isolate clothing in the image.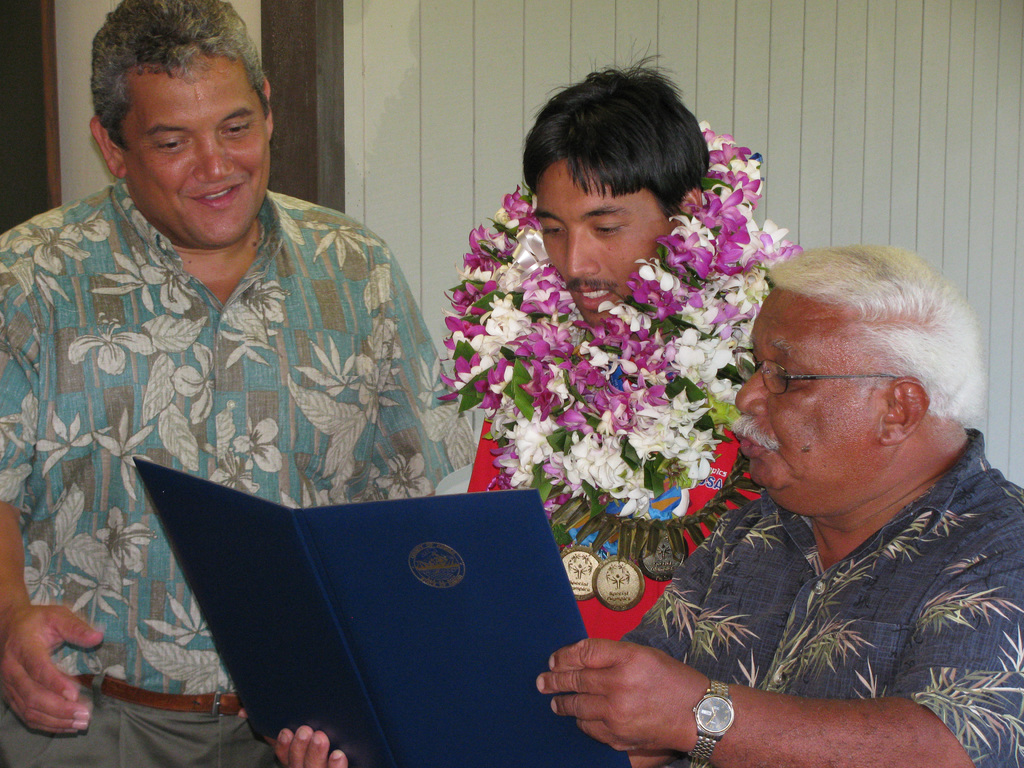
Isolated region: [606,395,1012,758].
